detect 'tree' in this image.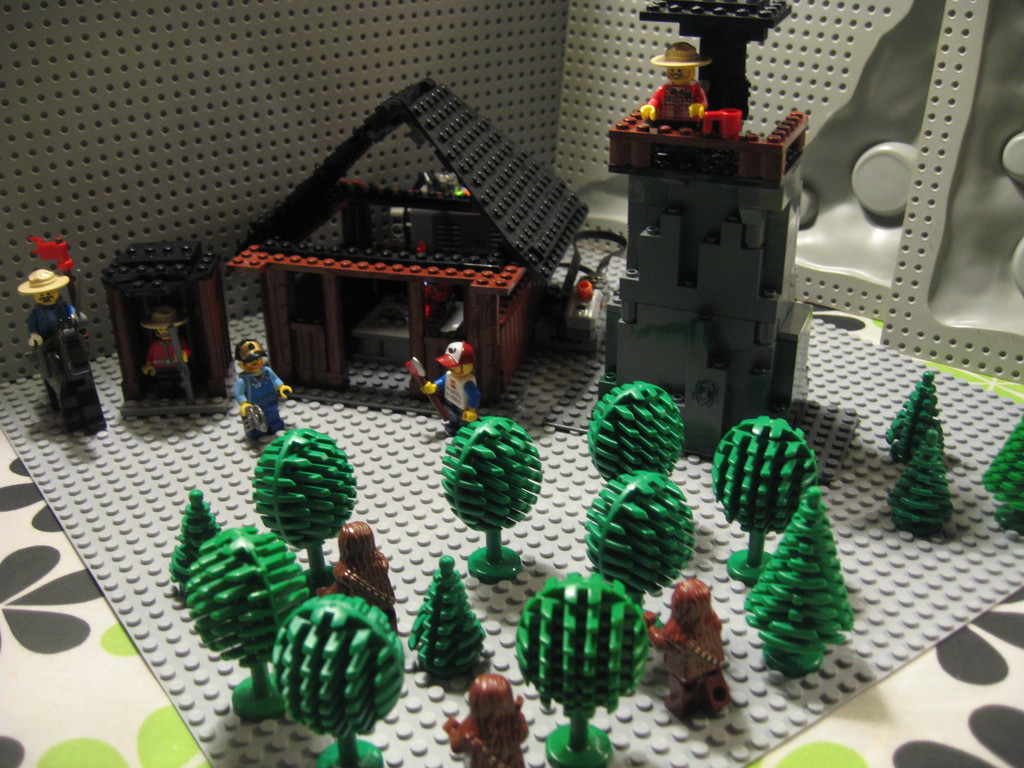
Detection: Rect(580, 468, 696, 602).
